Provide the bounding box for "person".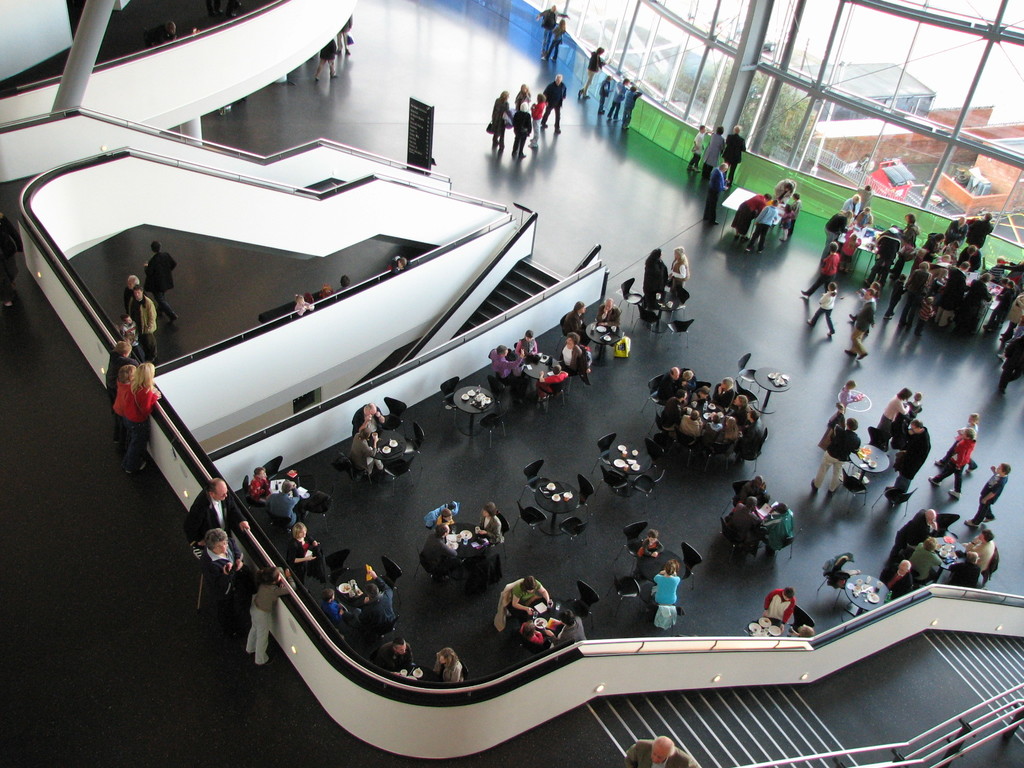
Rect(599, 76, 609, 123).
